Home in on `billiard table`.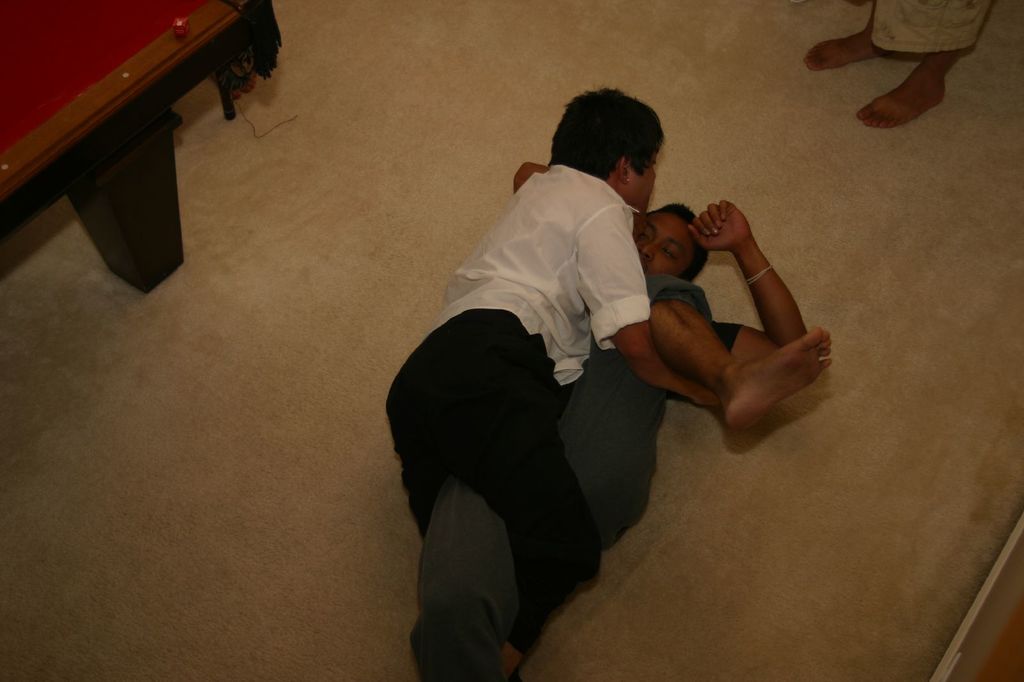
Homed in at 0, 0, 282, 293.
